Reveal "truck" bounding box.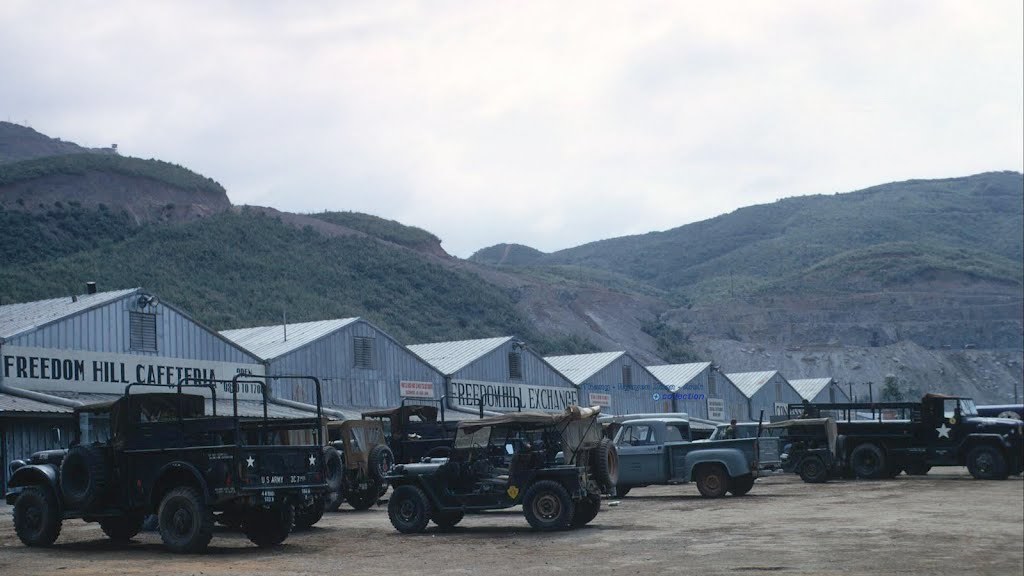
Revealed: <region>355, 396, 493, 464</region>.
